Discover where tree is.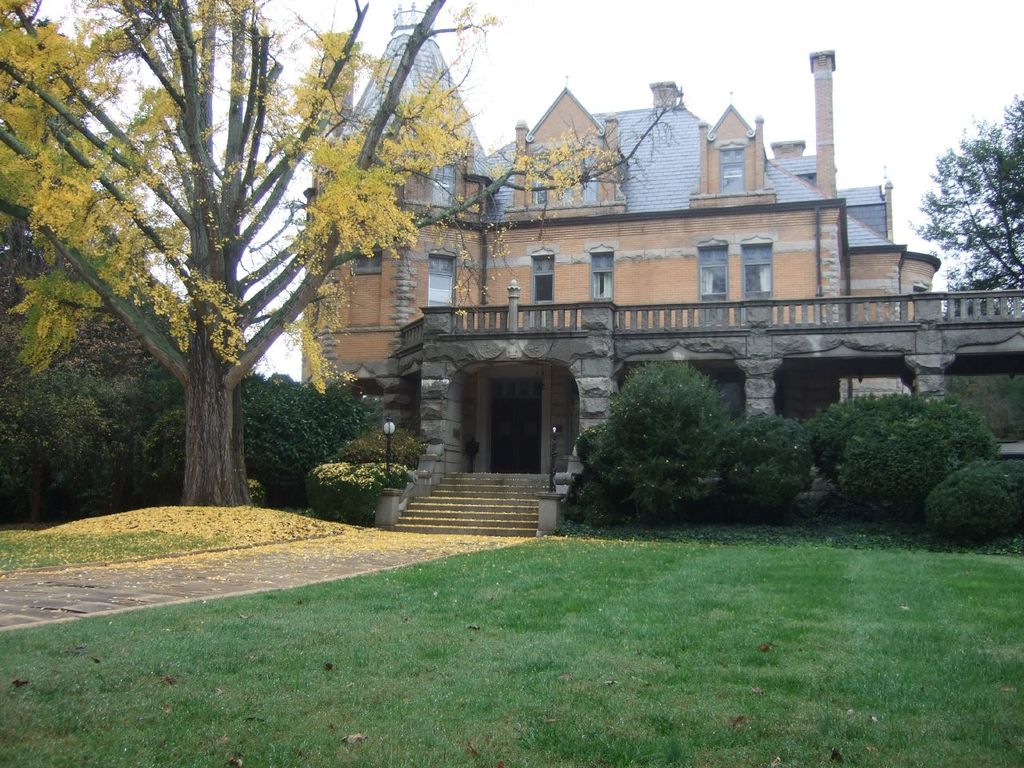
Discovered at box=[922, 450, 1023, 549].
